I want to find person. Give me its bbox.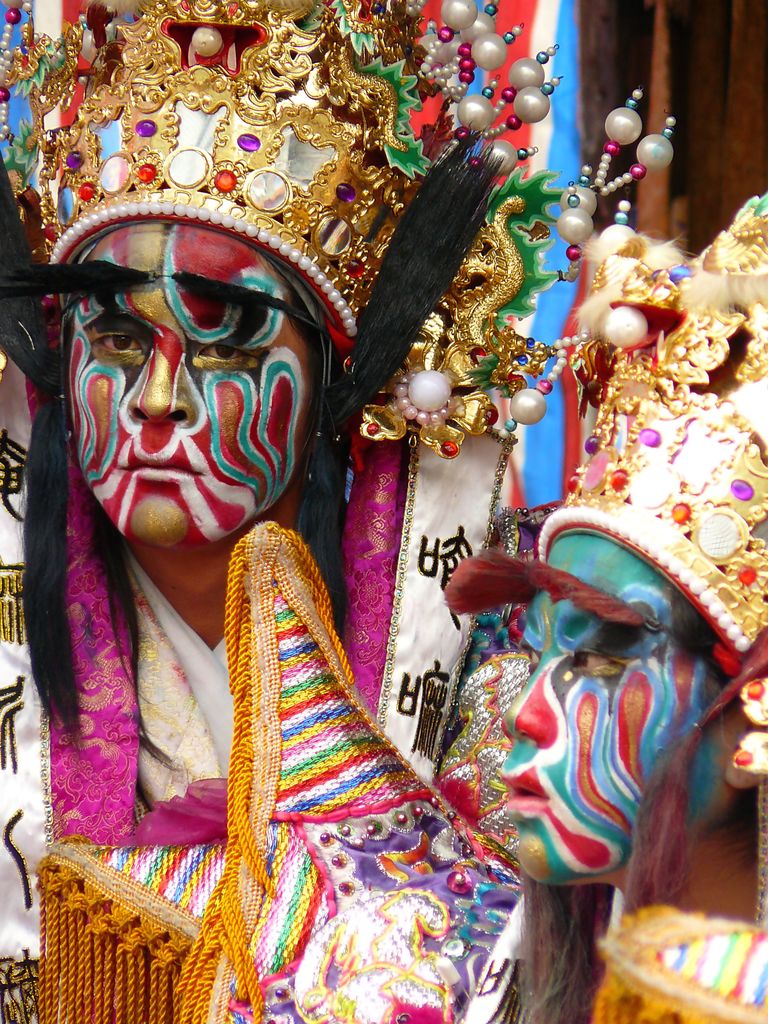
bbox=(443, 192, 767, 1023).
